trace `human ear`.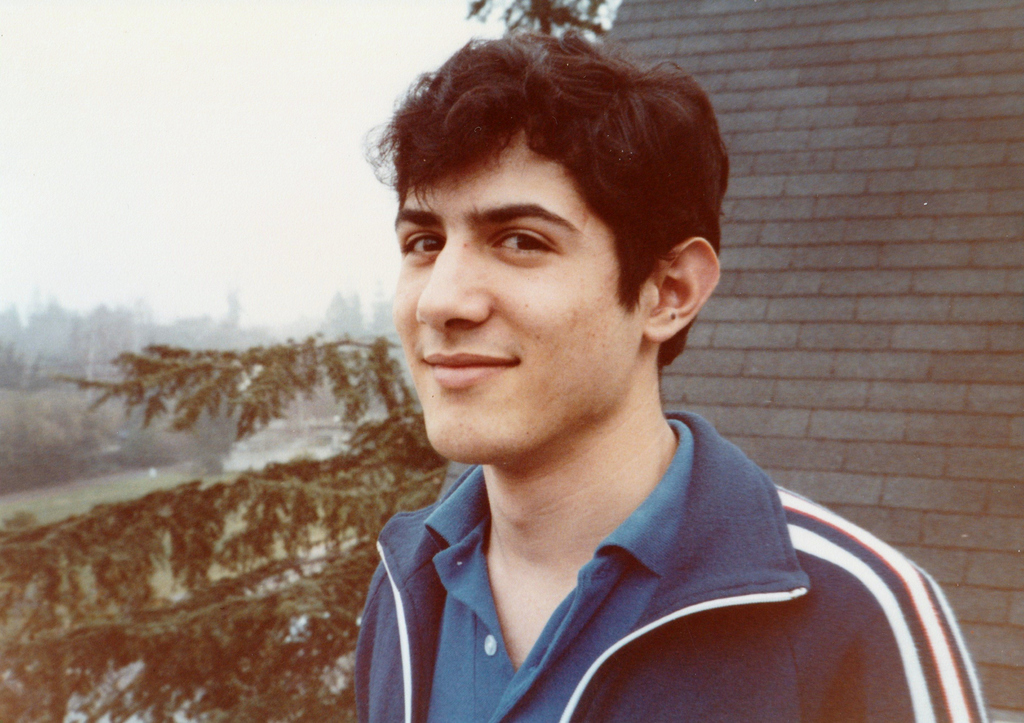
Traced to <box>640,232,721,342</box>.
